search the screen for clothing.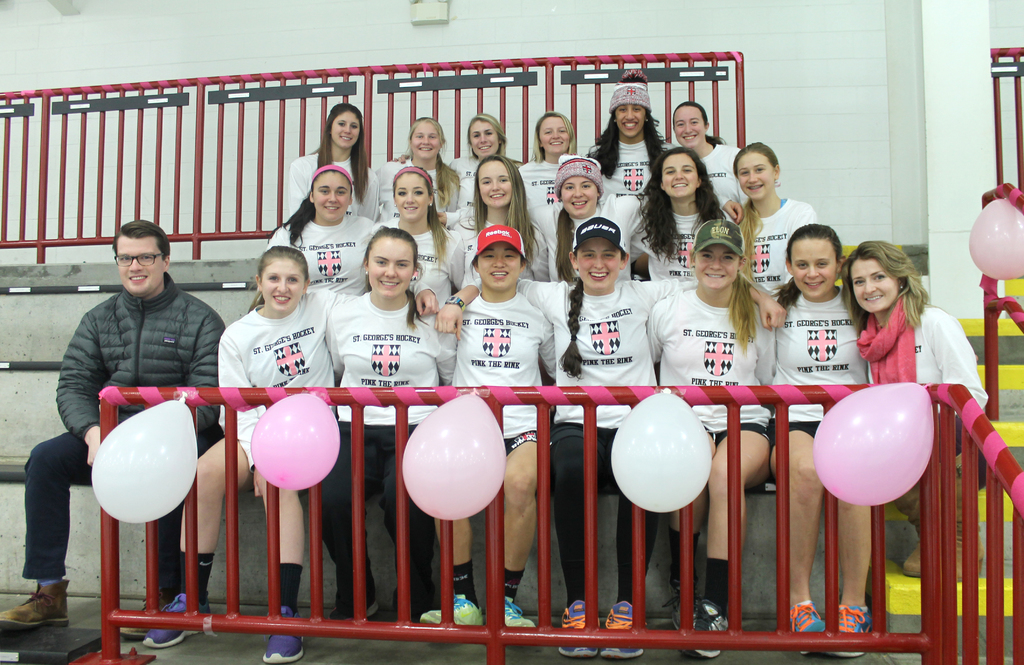
Found at locate(367, 154, 451, 216).
